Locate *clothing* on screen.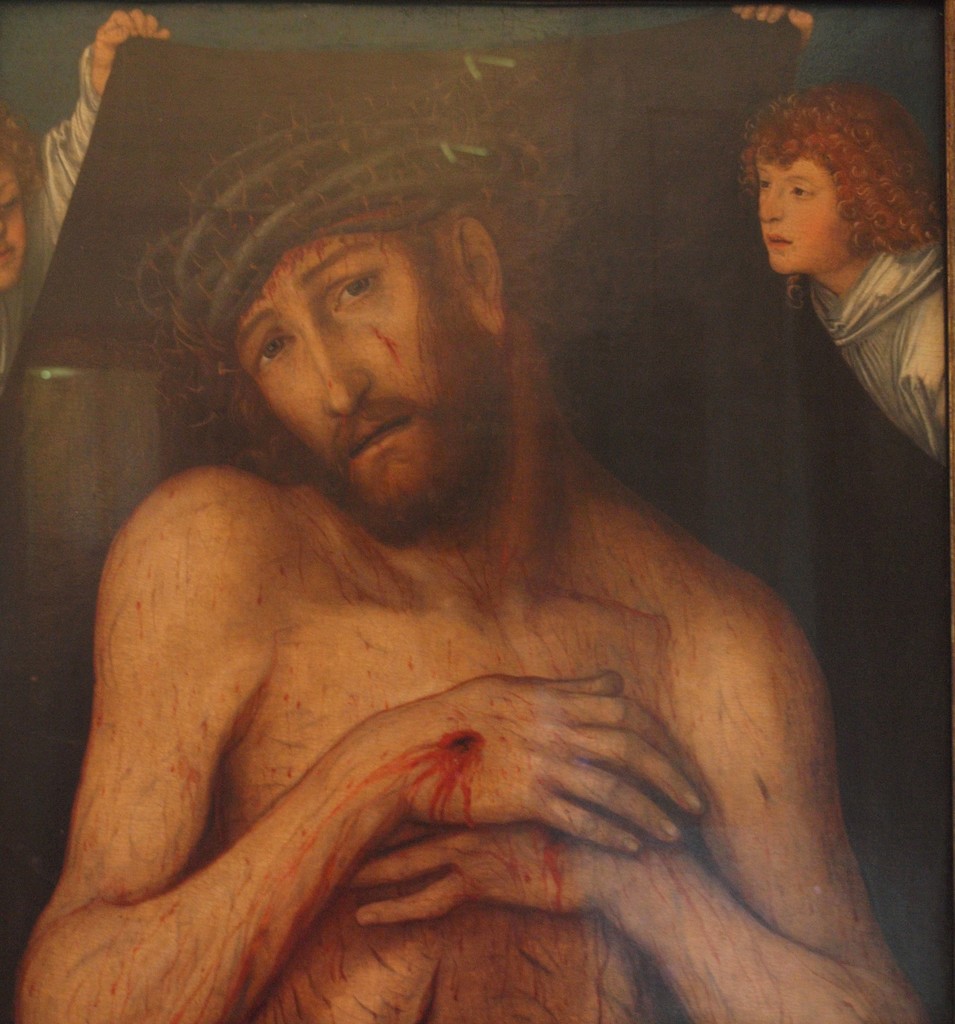
On screen at 721/179/940/490.
